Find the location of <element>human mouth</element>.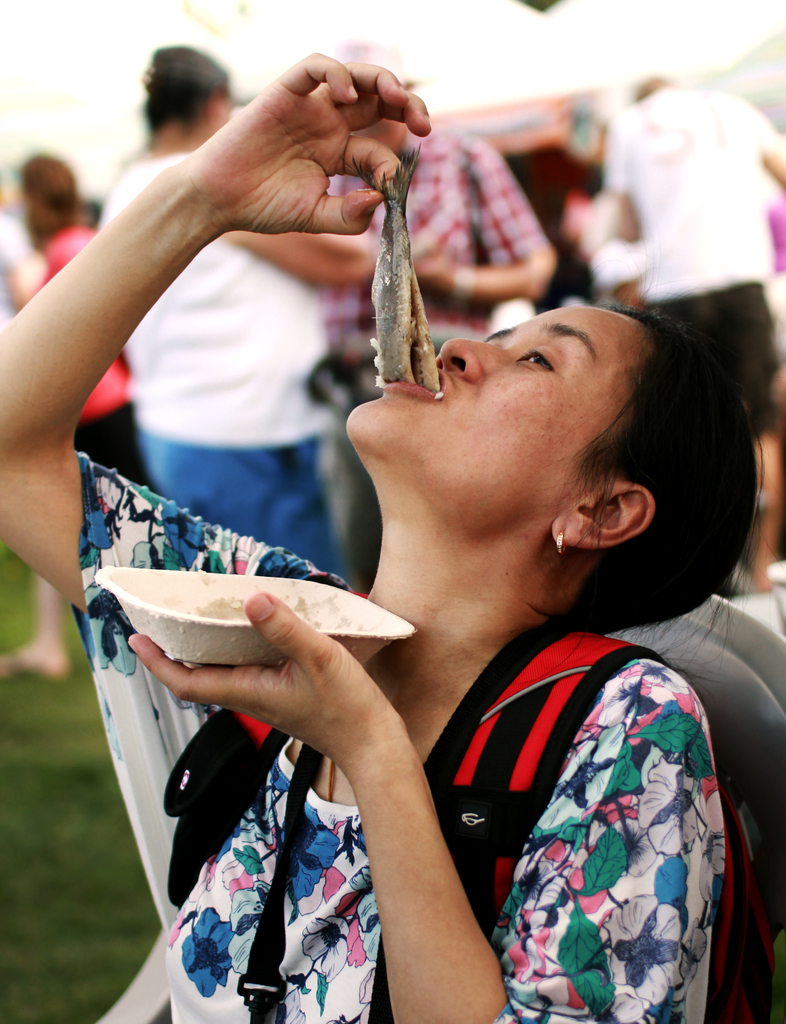
Location: 385,368,451,404.
